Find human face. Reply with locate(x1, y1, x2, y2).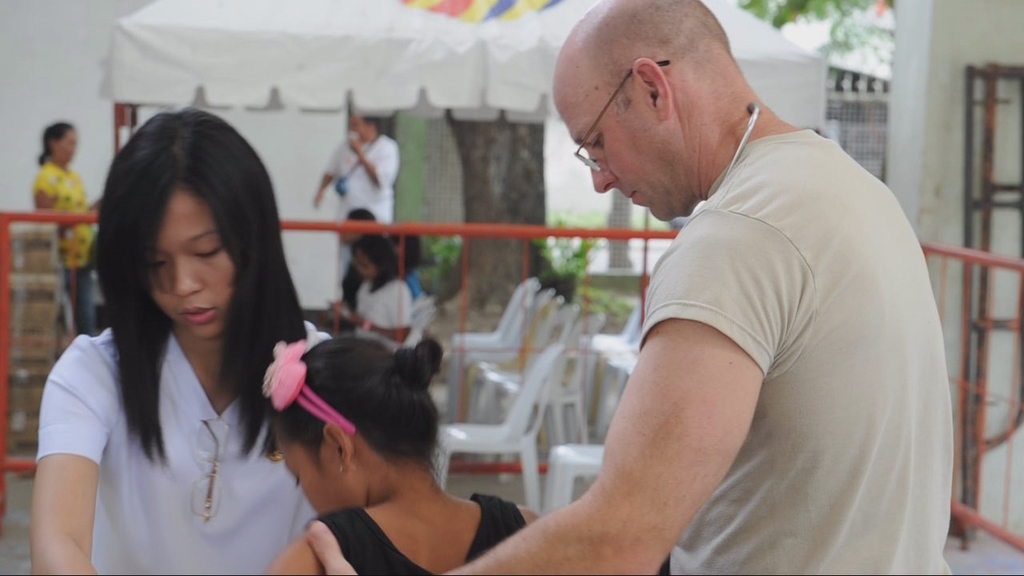
locate(348, 111, 371, 132).
